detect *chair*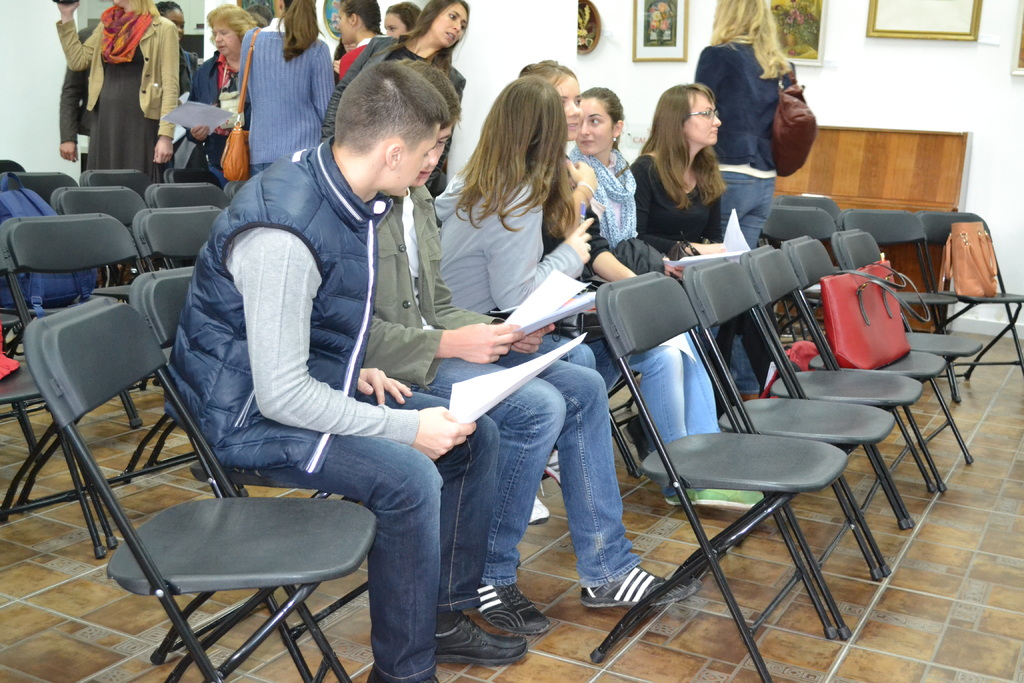
740,243,926,572
